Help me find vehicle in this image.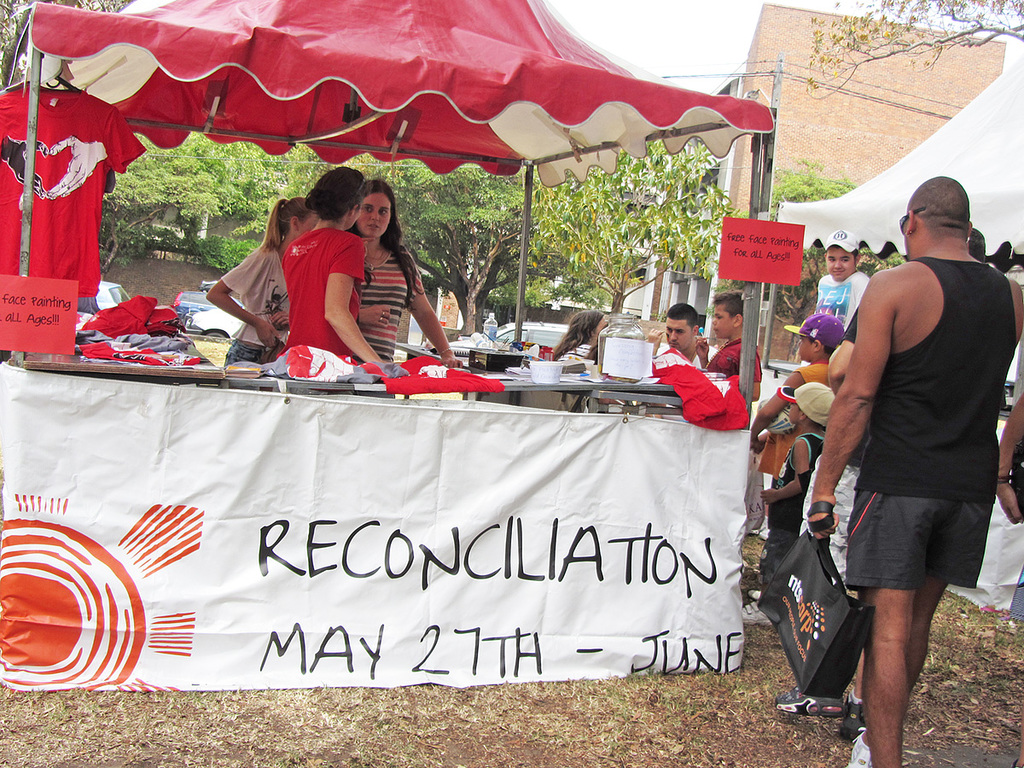
Found it: 94:278:130:305.
